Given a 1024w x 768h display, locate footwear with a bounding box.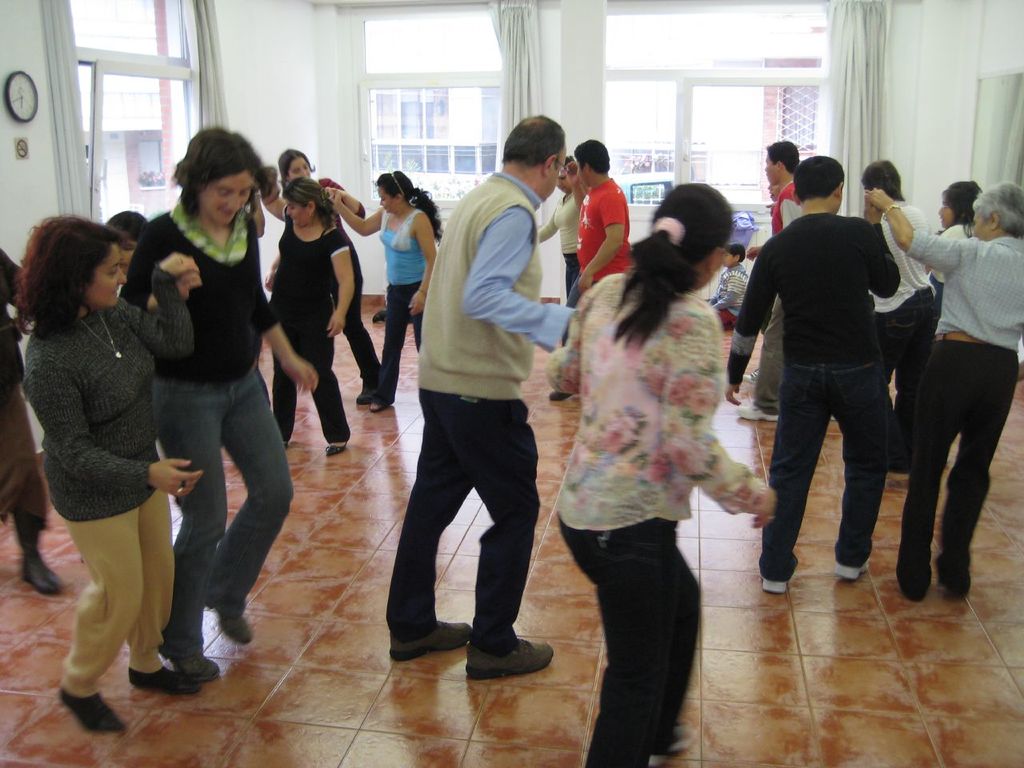
Located: 723/400/775/422.
